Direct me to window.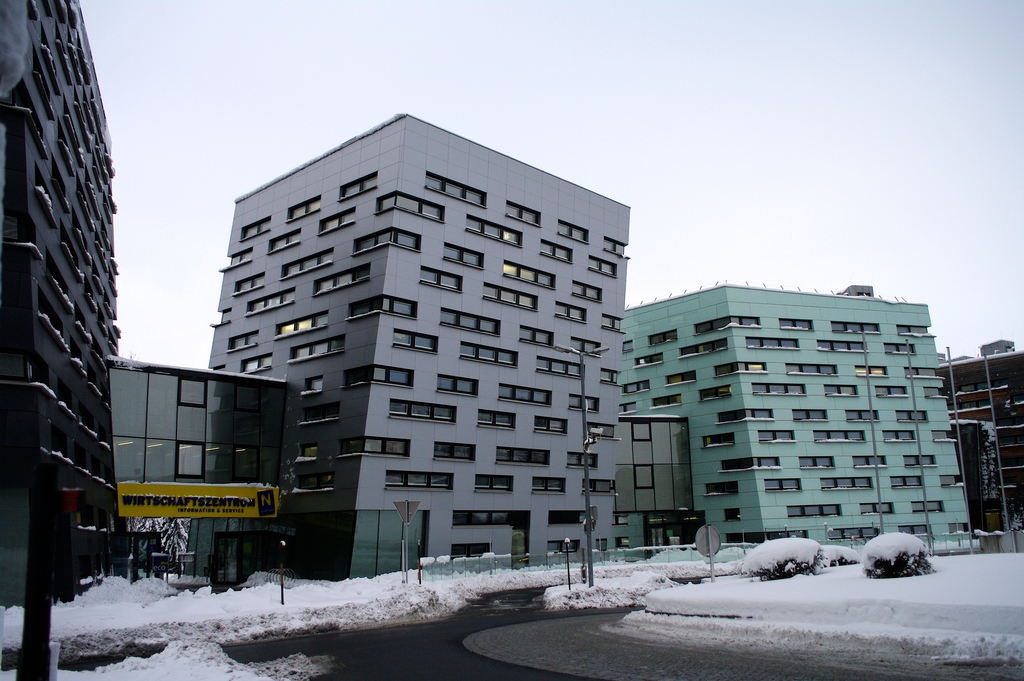
Direction: locate(580, 473, 610, 498).
